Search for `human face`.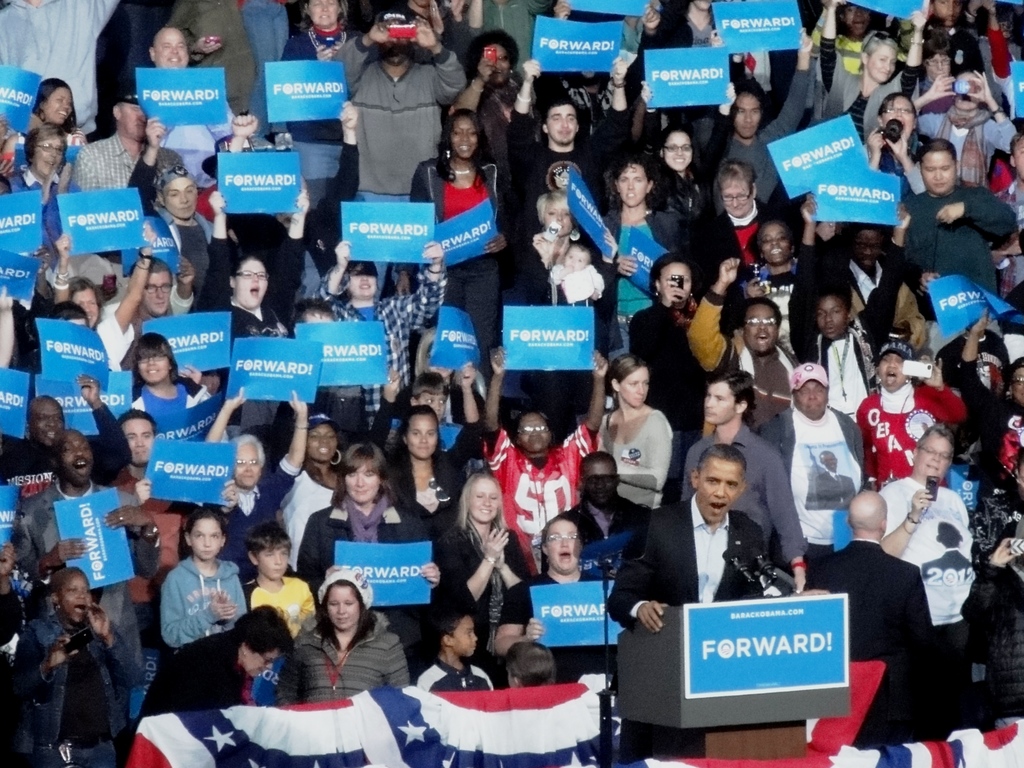
Found at crop(566, 246, 587, 272).
